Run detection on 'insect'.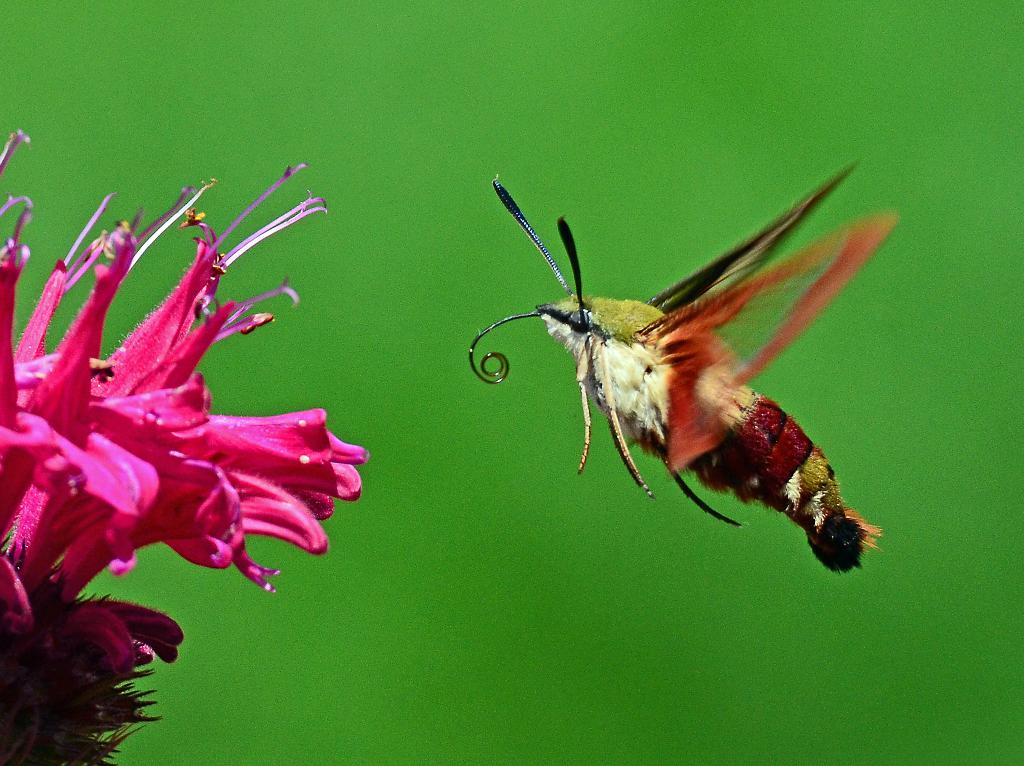
Result: bbox=(468, 161, 895, 575).
